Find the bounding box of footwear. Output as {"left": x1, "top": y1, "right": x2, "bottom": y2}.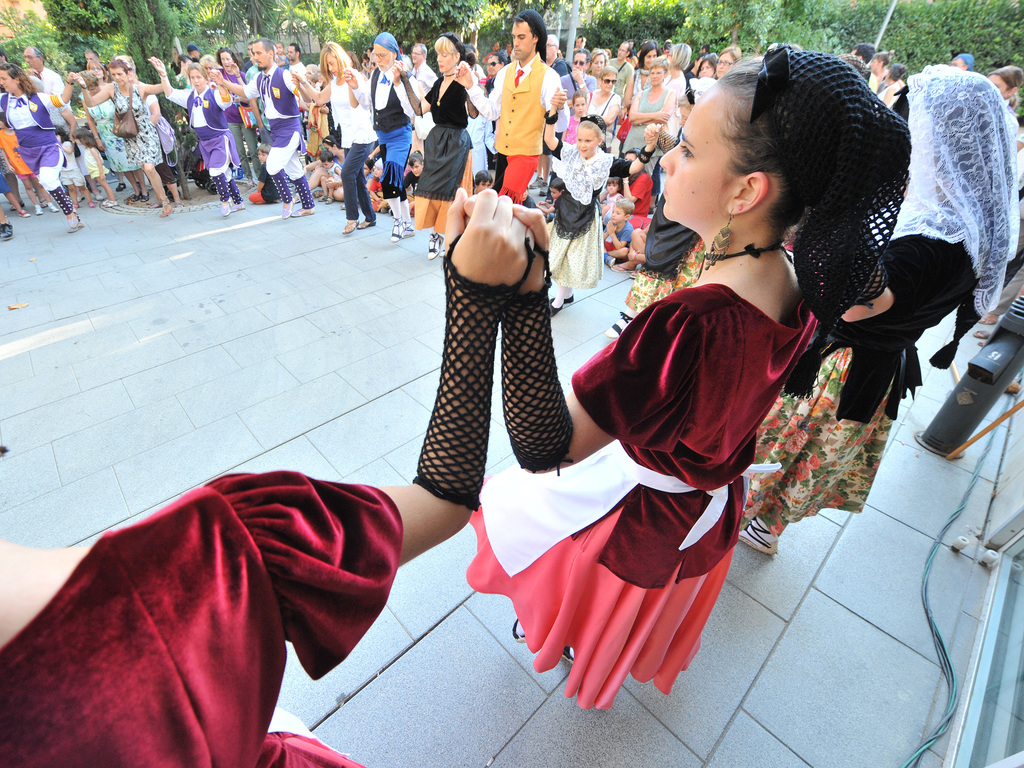
{"left": 20, "top": 209, "right": 32, "bottom": 218}.
